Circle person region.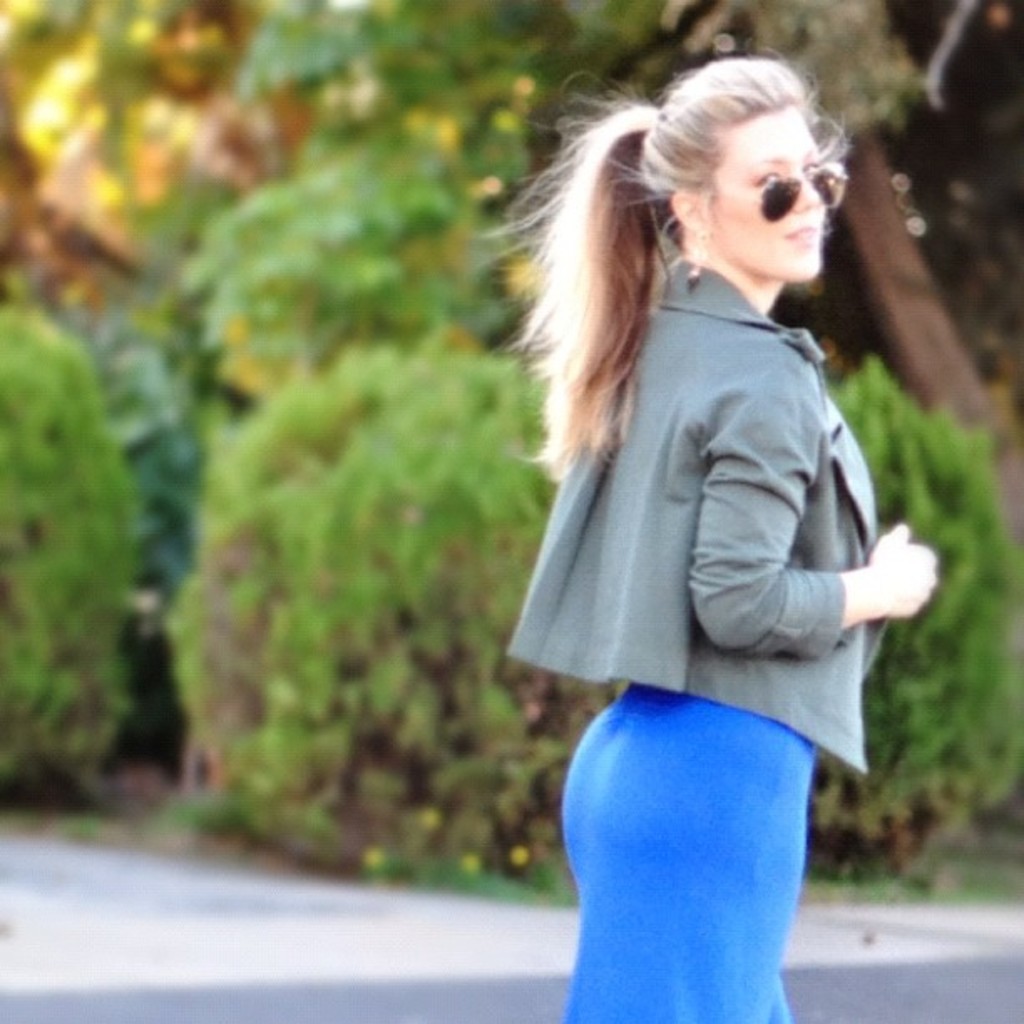
Region: [463, 50, 934, 970].
